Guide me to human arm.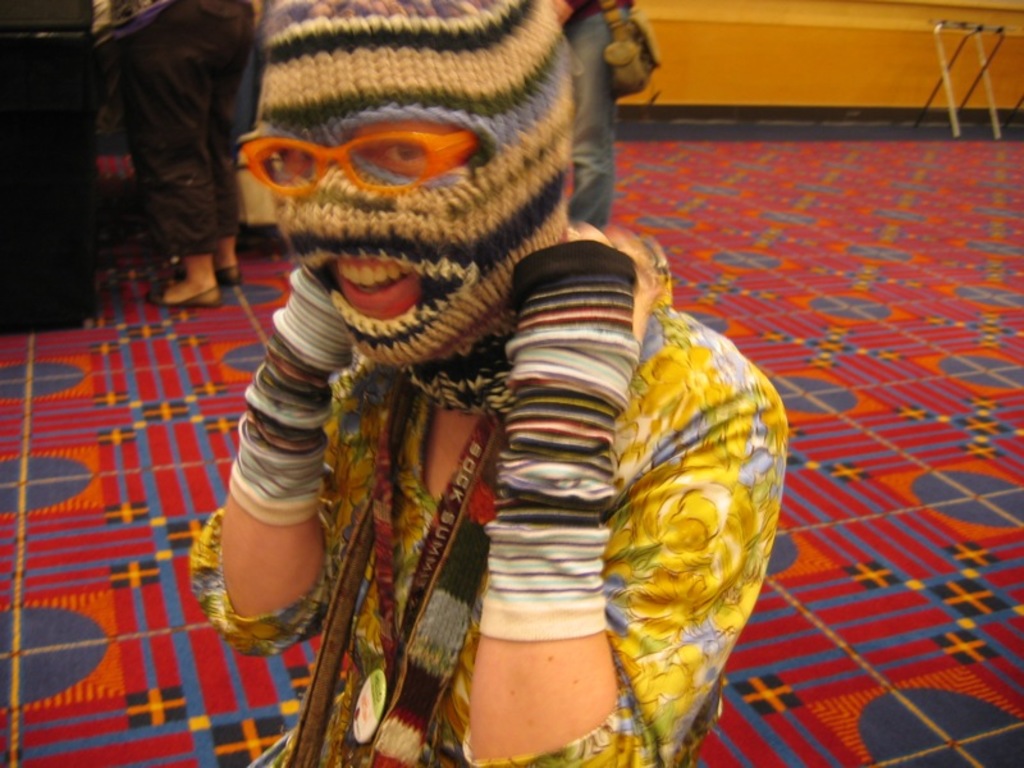
Guidance: select_region(210, 317, 334, 634).
